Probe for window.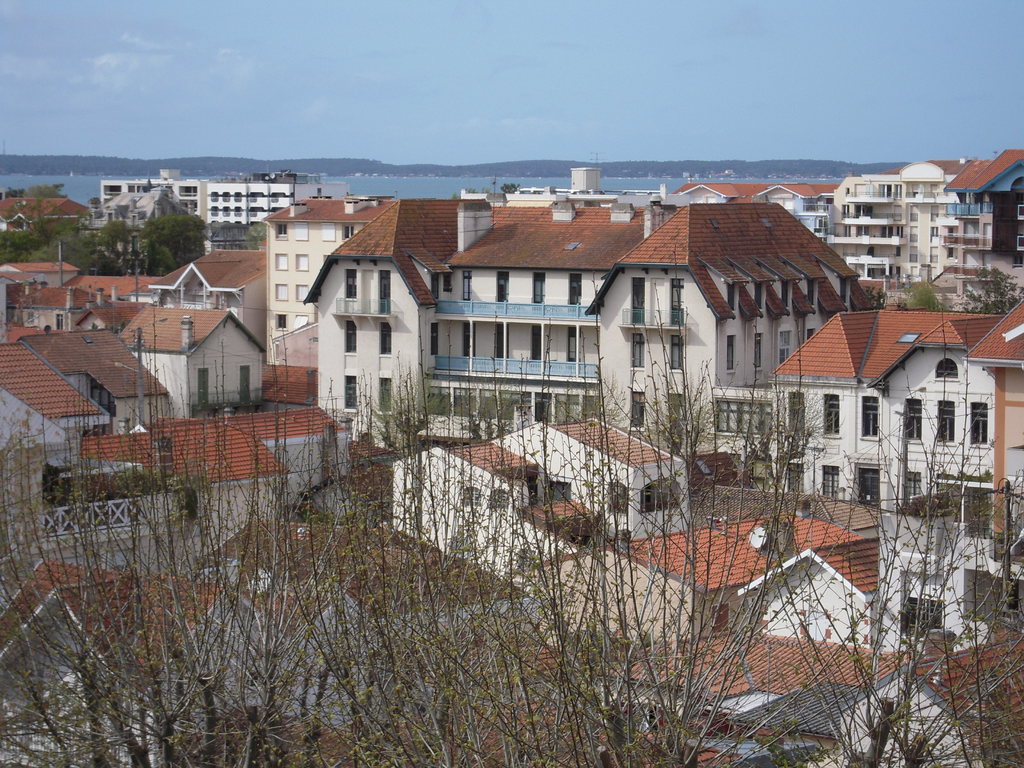
Probe result: Rect(779, 325, 792, 361).
